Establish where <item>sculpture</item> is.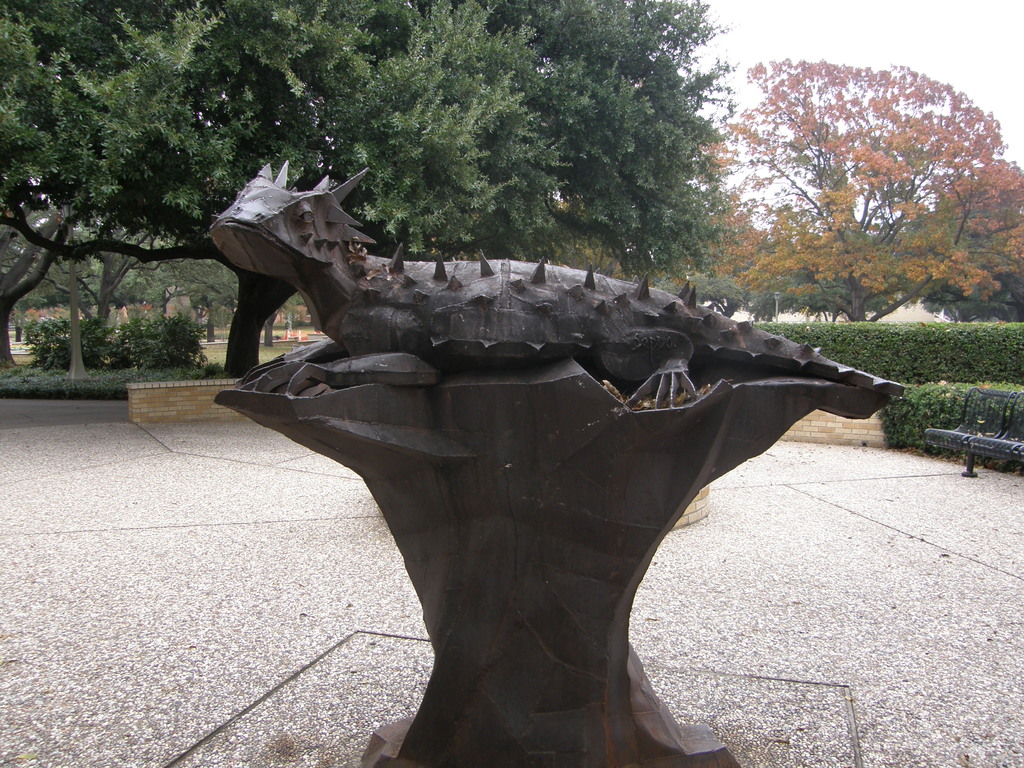
Established at bbox(207, 151, 903, 767).
